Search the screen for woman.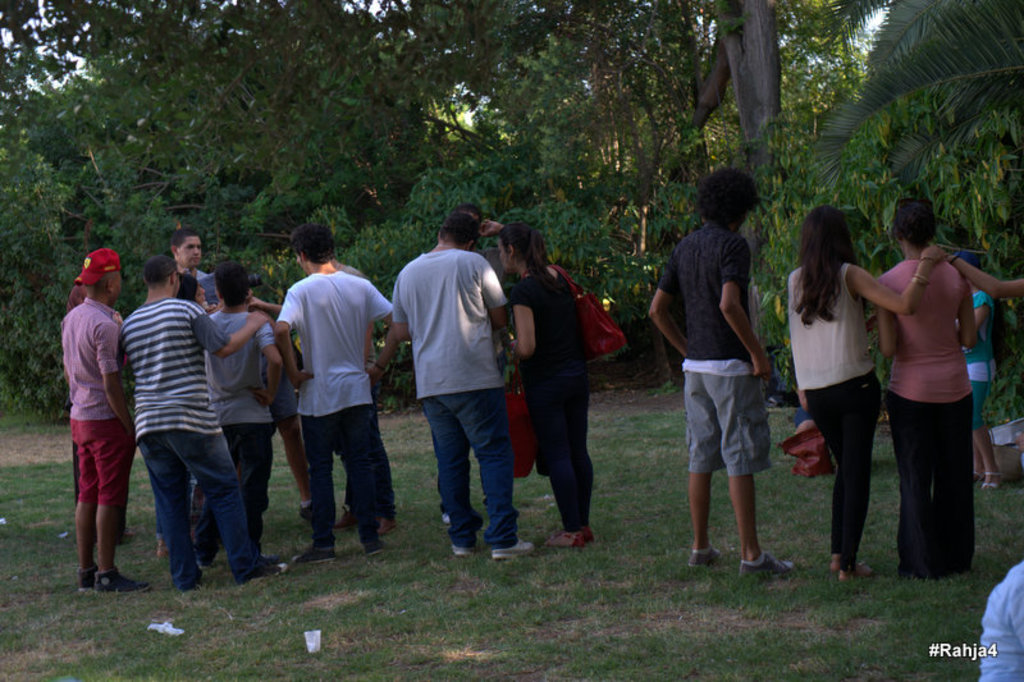
Found at bbox(961, 237, 1004, 495).
